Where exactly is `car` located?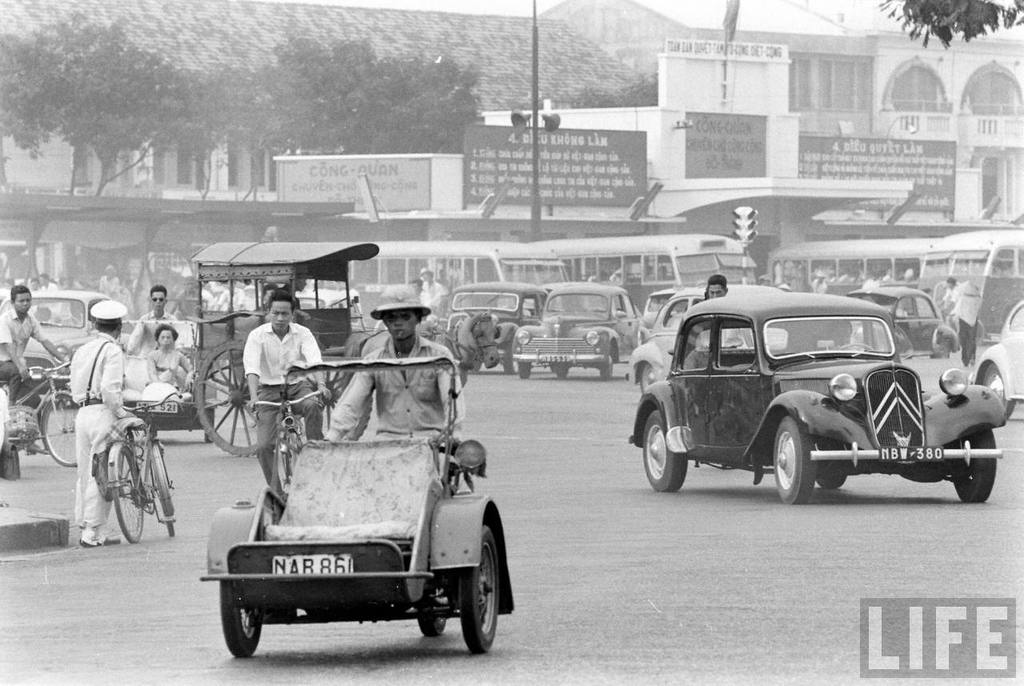
Its bounding box is region(292, 287, 366, 349).
